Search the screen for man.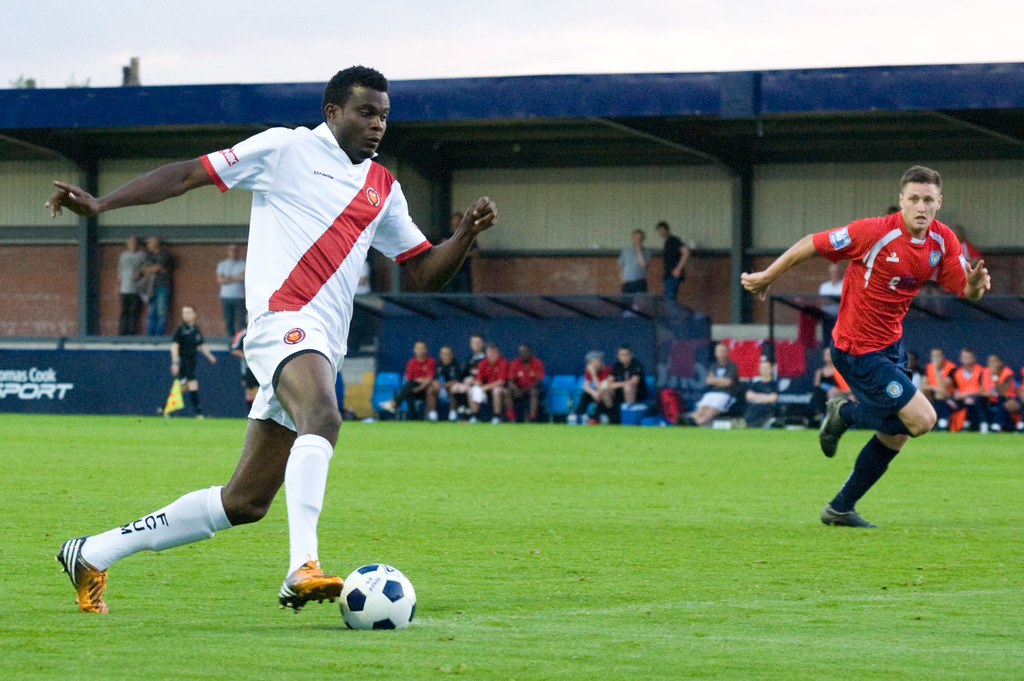
Found at {"x1": 616, "y1": 228, "x2": 650, "y2": 297}.
